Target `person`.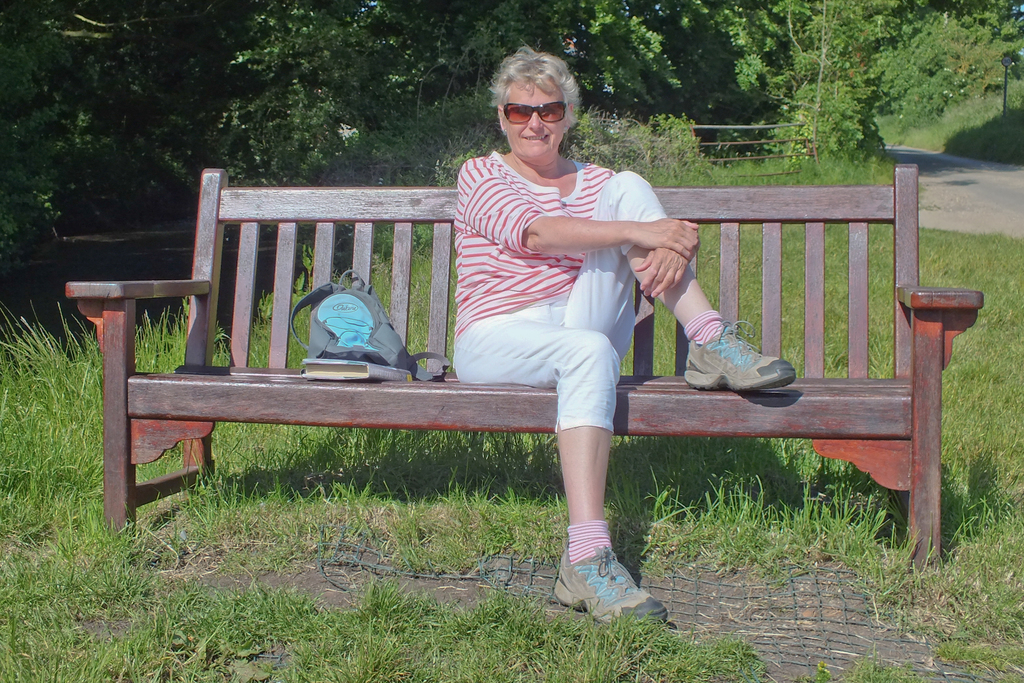
Target region: left=452, top=42, right=800, bottom=633.
